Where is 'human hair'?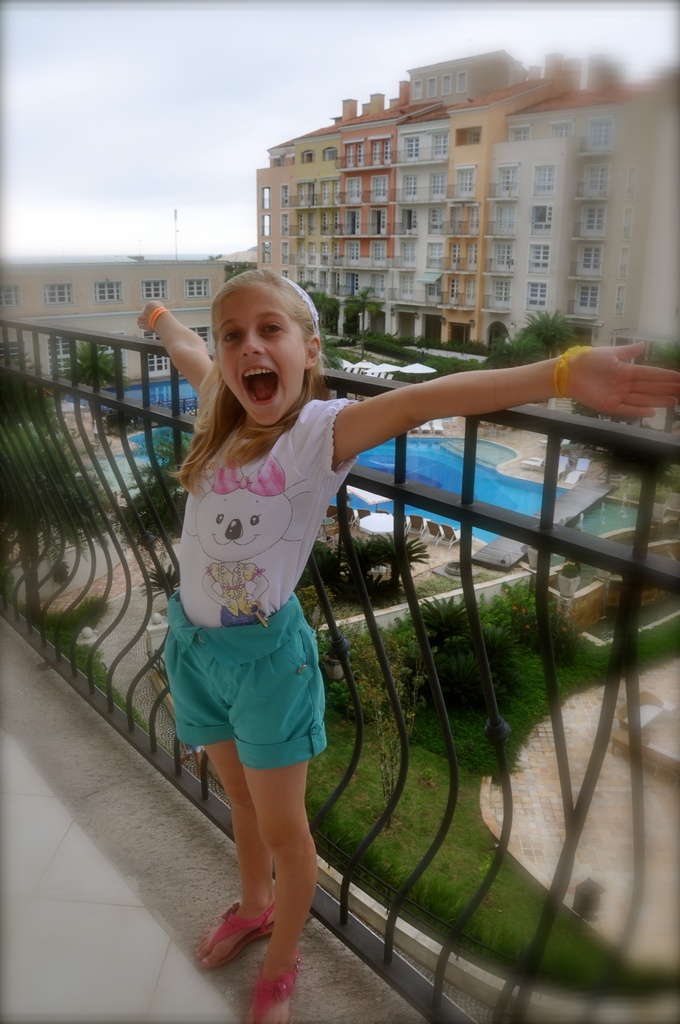
(196,264,324,455).
